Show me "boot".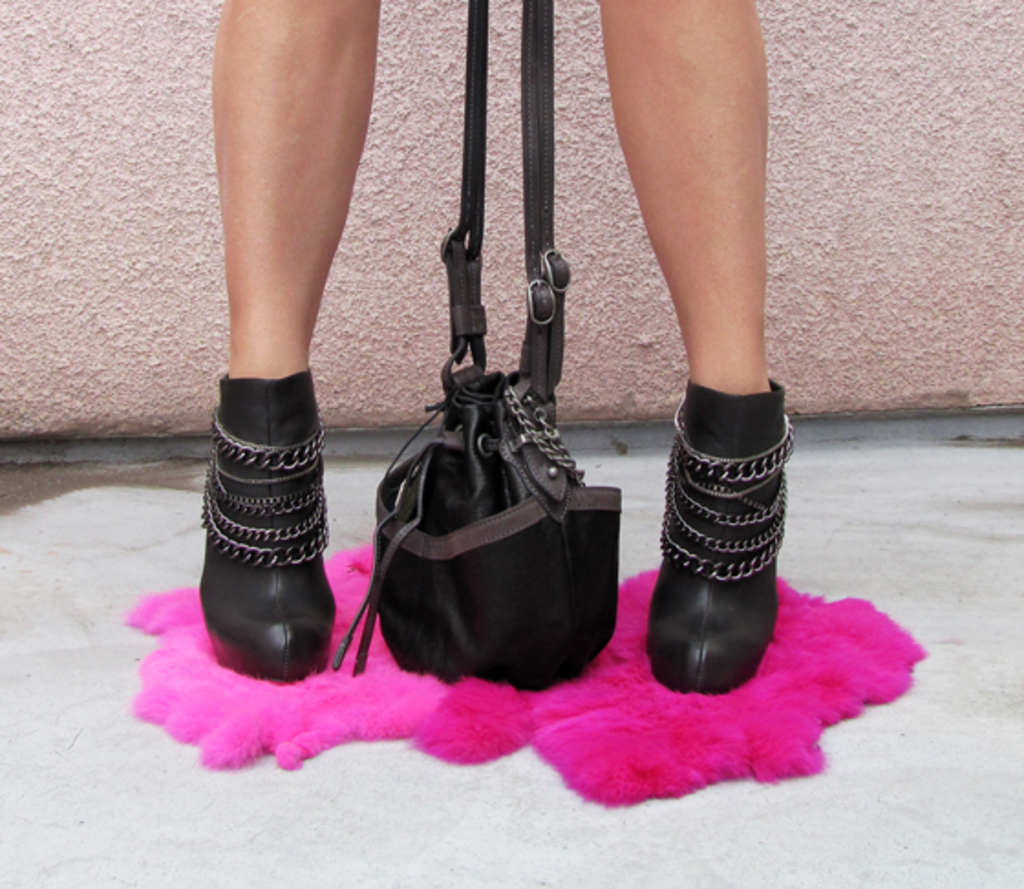
"boot" is here: l=651, t=384, r=786, b=706.
